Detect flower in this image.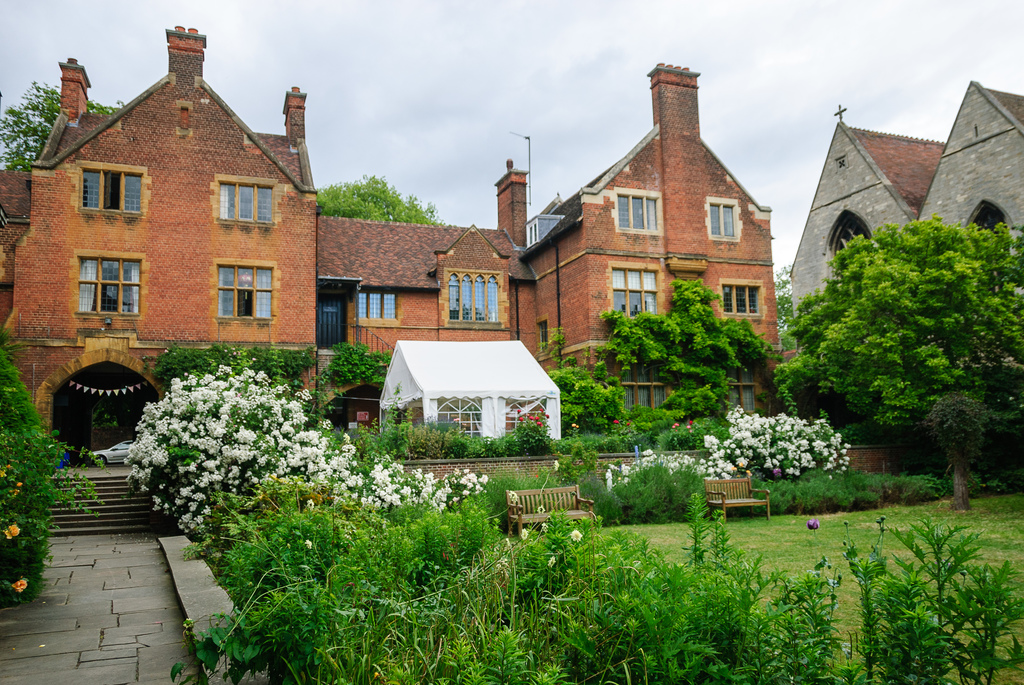
Detection: Rect(3, 525, 19, 542).
